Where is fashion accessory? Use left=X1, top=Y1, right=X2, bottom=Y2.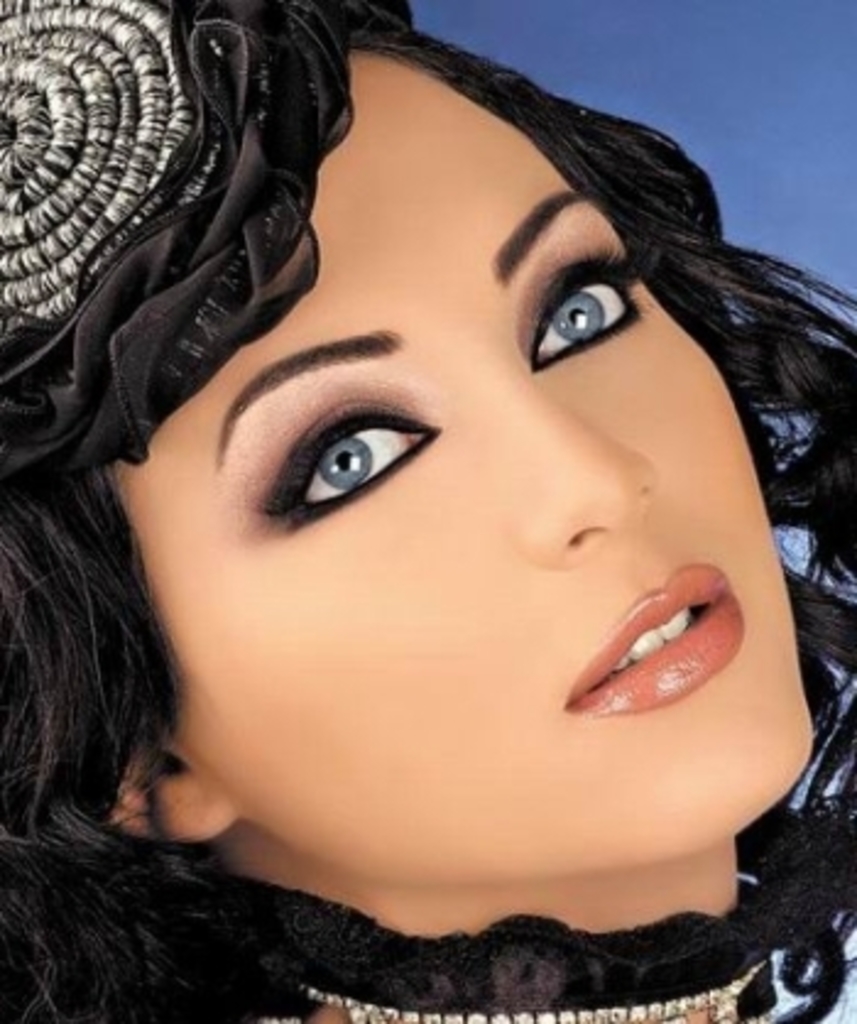
left=228, top=826, right=852, bottom=1022.
